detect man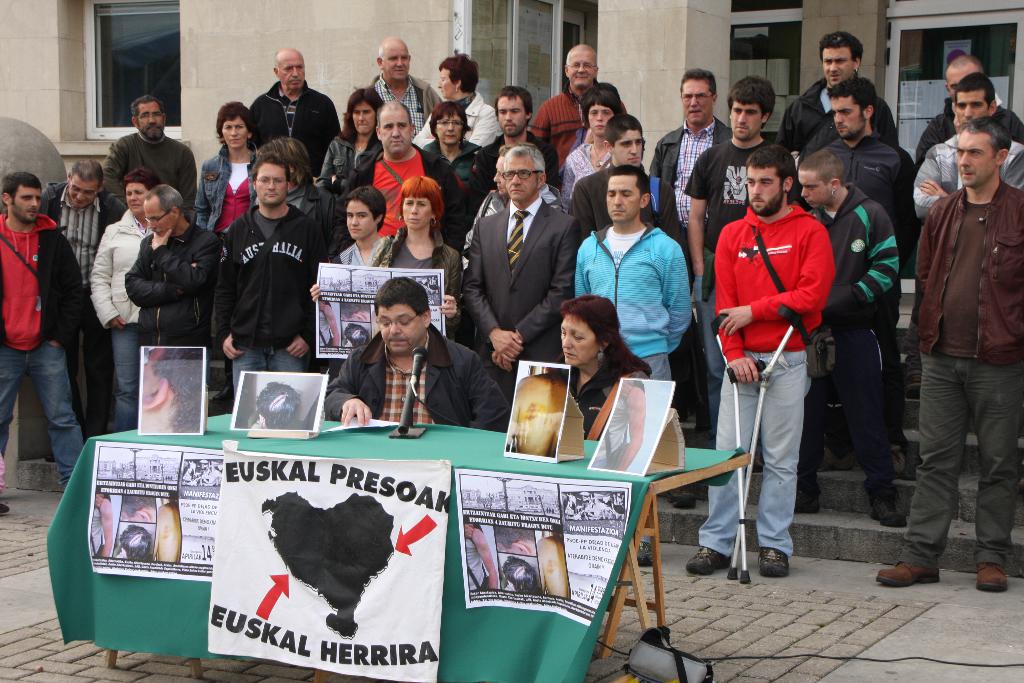
locate(529, 42, 597, 169)
